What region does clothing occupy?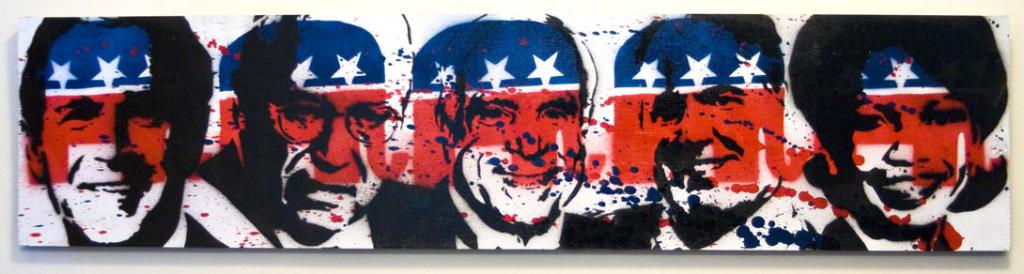
<bbox>822, 216, 954, 251</bbox>.
